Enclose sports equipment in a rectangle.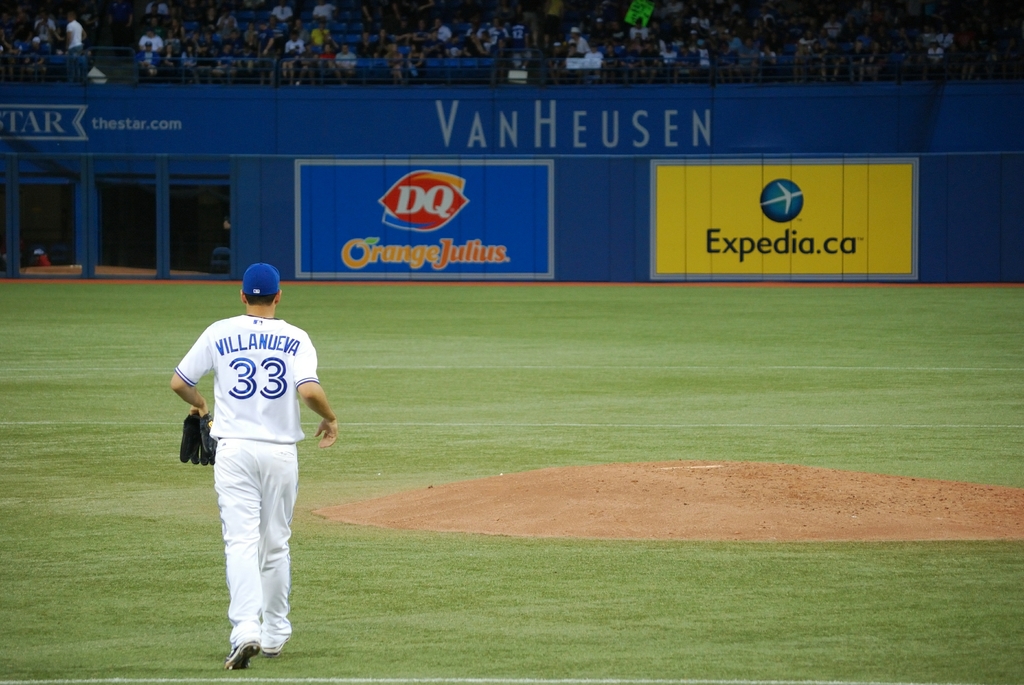
(177,410,219,471).
